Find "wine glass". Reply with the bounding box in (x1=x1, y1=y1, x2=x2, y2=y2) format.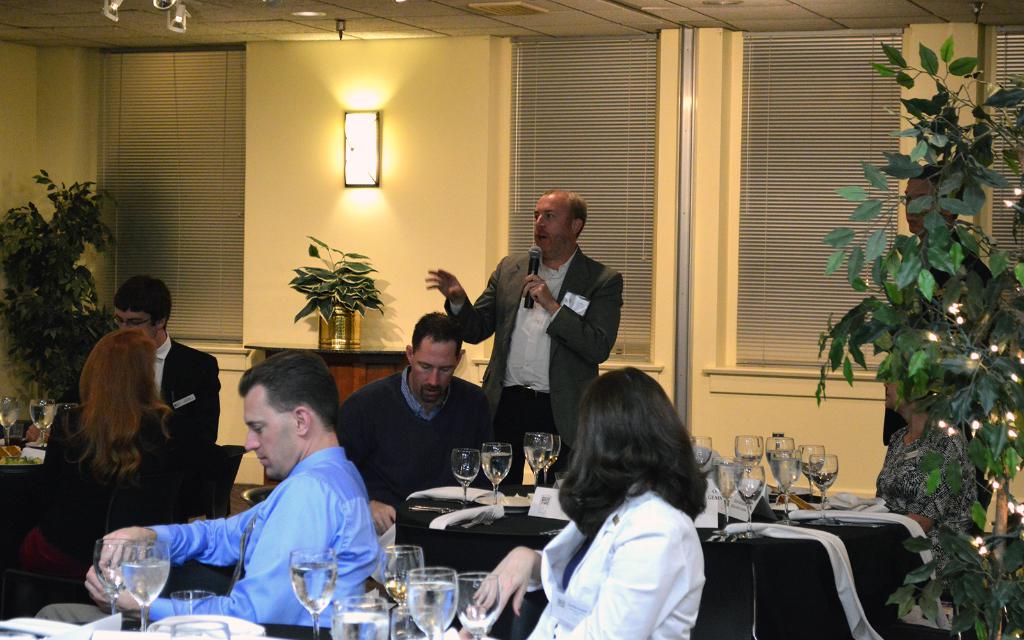
(x1=470, y1=582, x2=487, y2=611).
